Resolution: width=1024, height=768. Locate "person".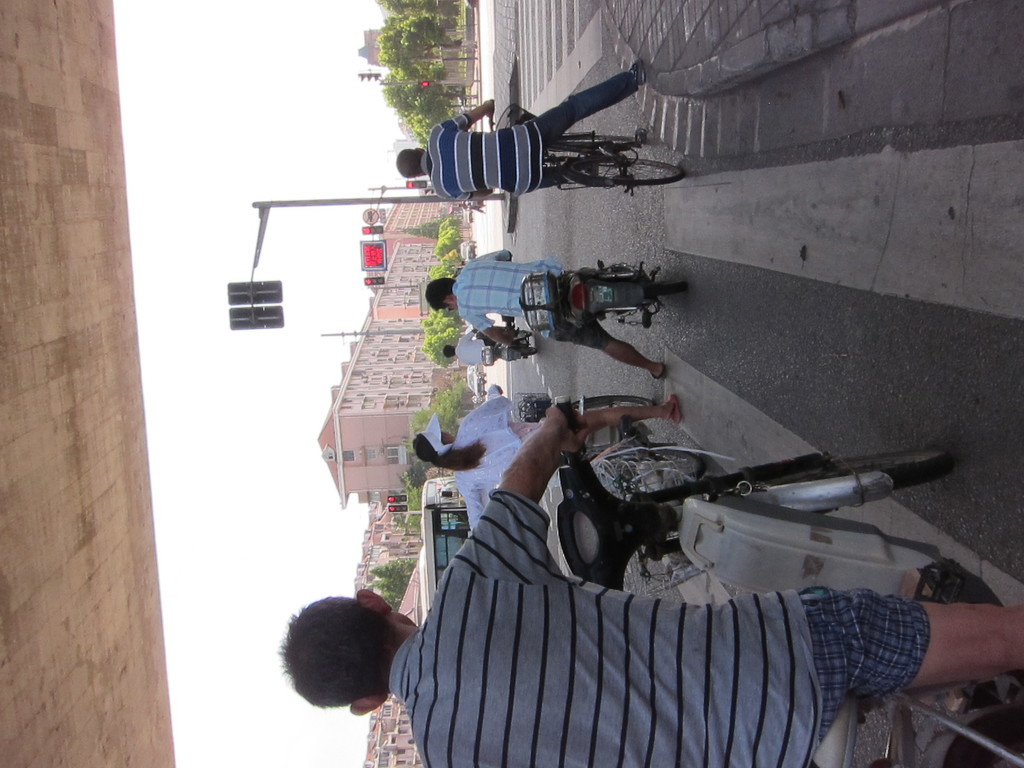
x1=397, y1=76, x2=644, y2=207.
